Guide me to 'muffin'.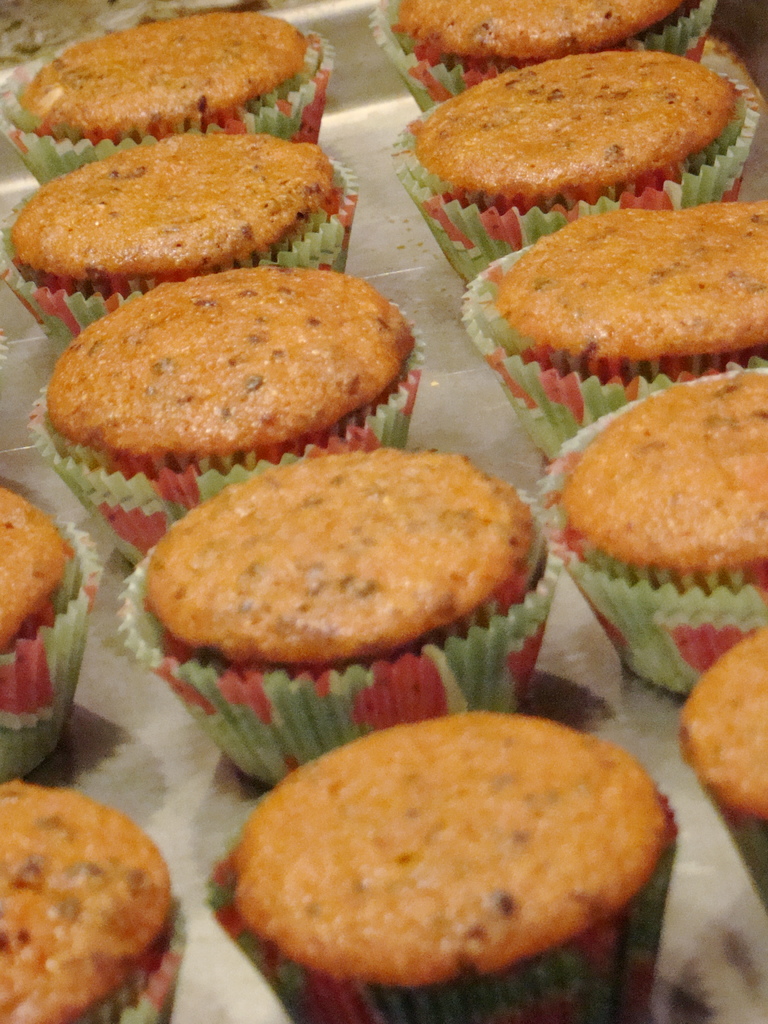
Guidance: [30,266,429,564].
